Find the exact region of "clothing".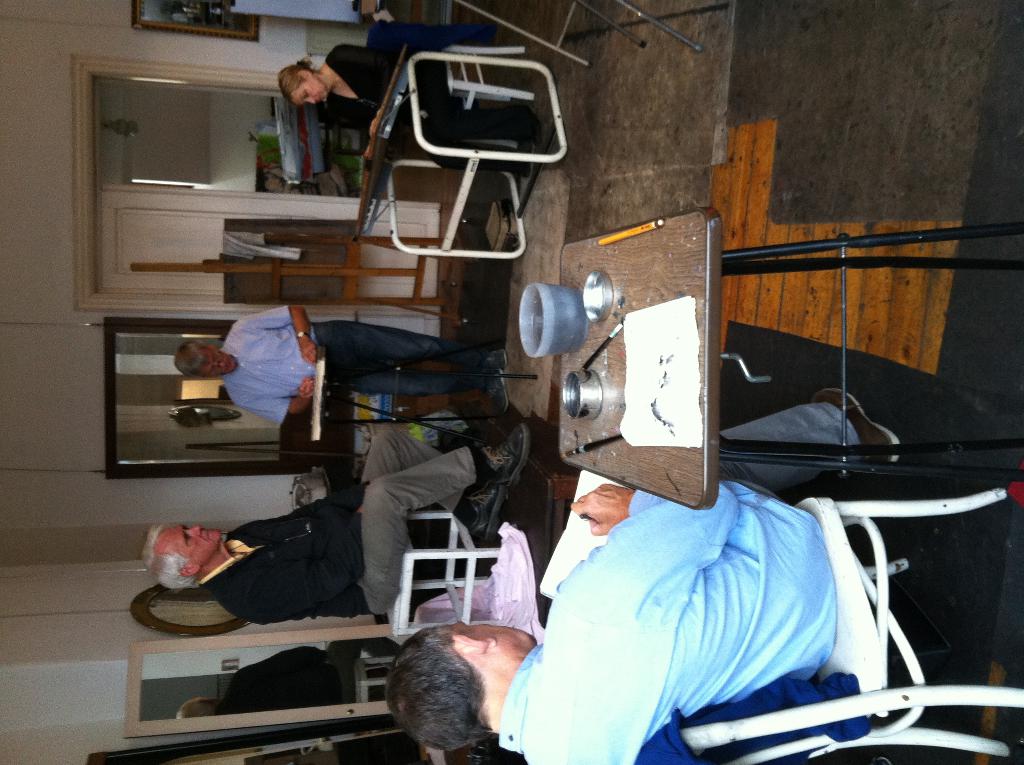
Exact region: pyautogui.locateOnScreen(329, 47, 412, 134).
